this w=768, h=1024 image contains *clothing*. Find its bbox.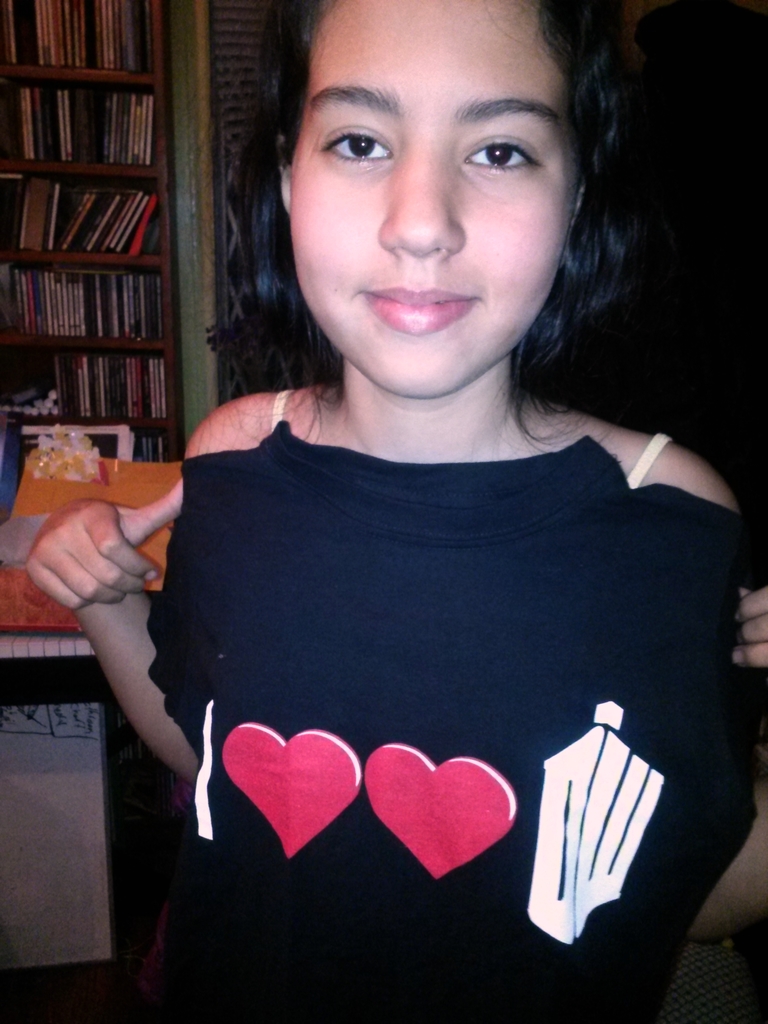
(left=120, top=275, right=744, bottom=986).
